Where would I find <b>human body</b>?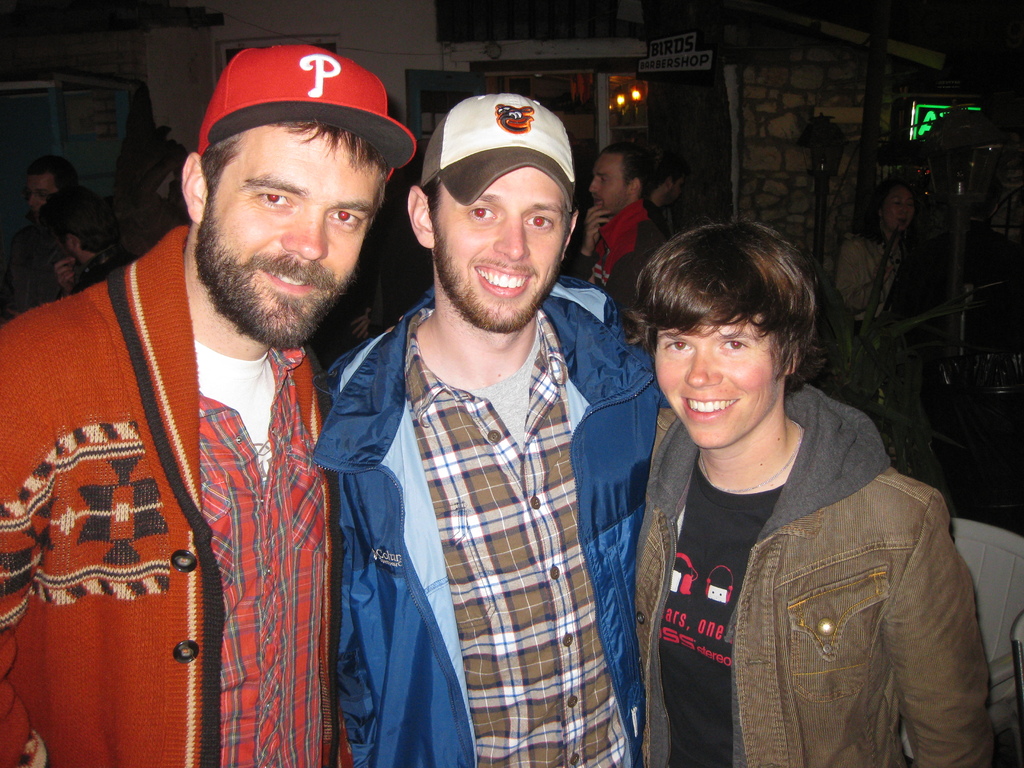
At 830:221:957:522.
